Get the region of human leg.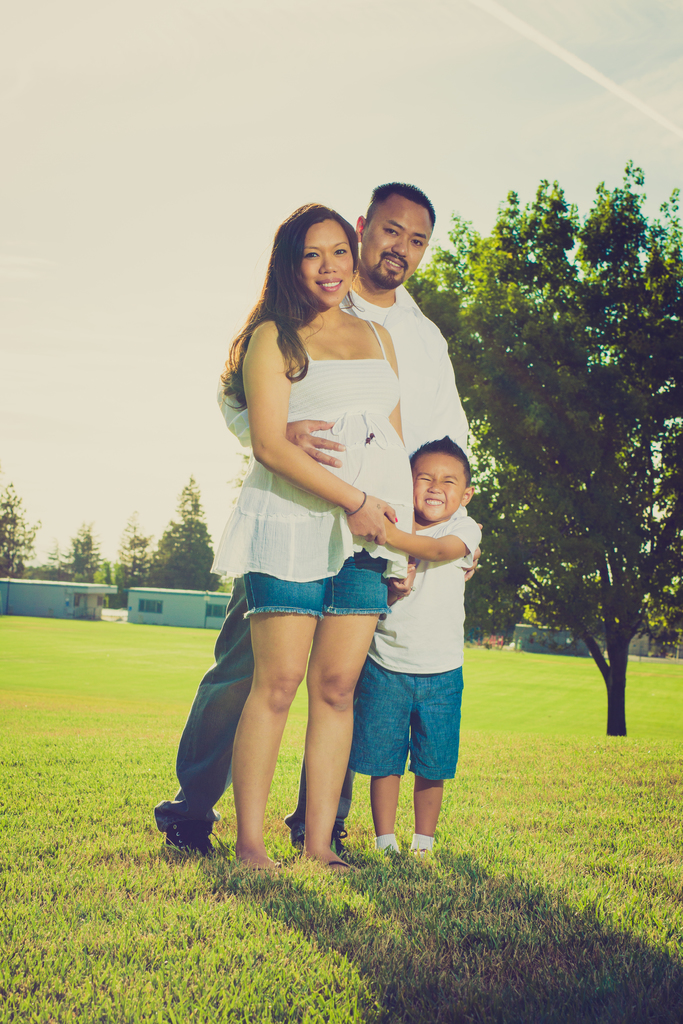
{"x1": 368, "y1": 672, "x2": 408, "y2": 856}.
